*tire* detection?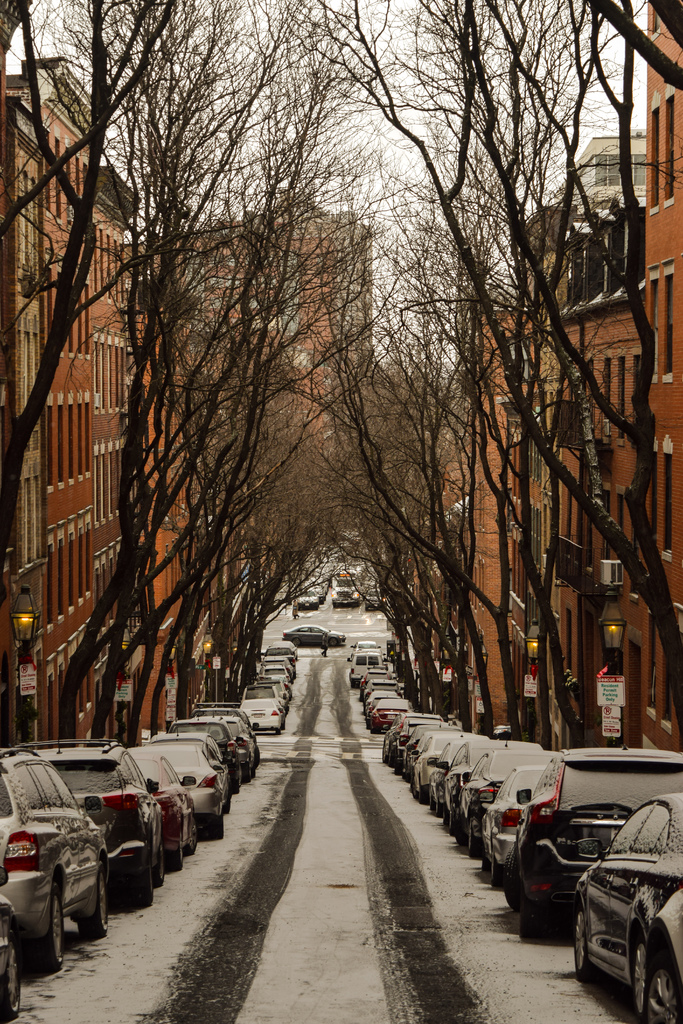
<bbox>236, 764, 243, 796</bbox>
